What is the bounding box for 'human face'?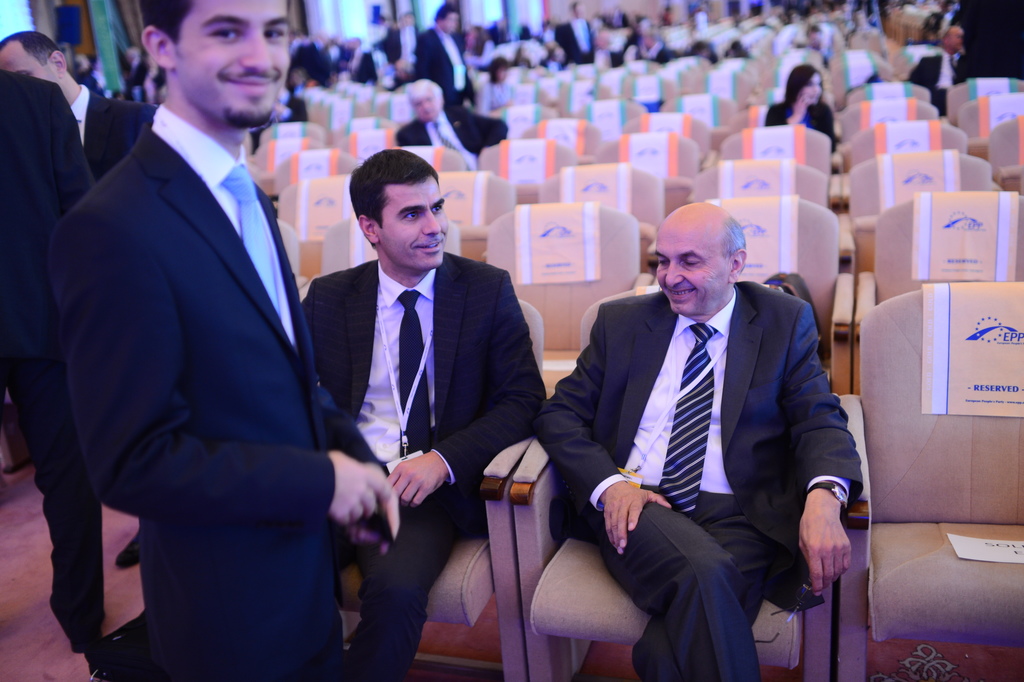
Rect(657, 232, 733, 315).
